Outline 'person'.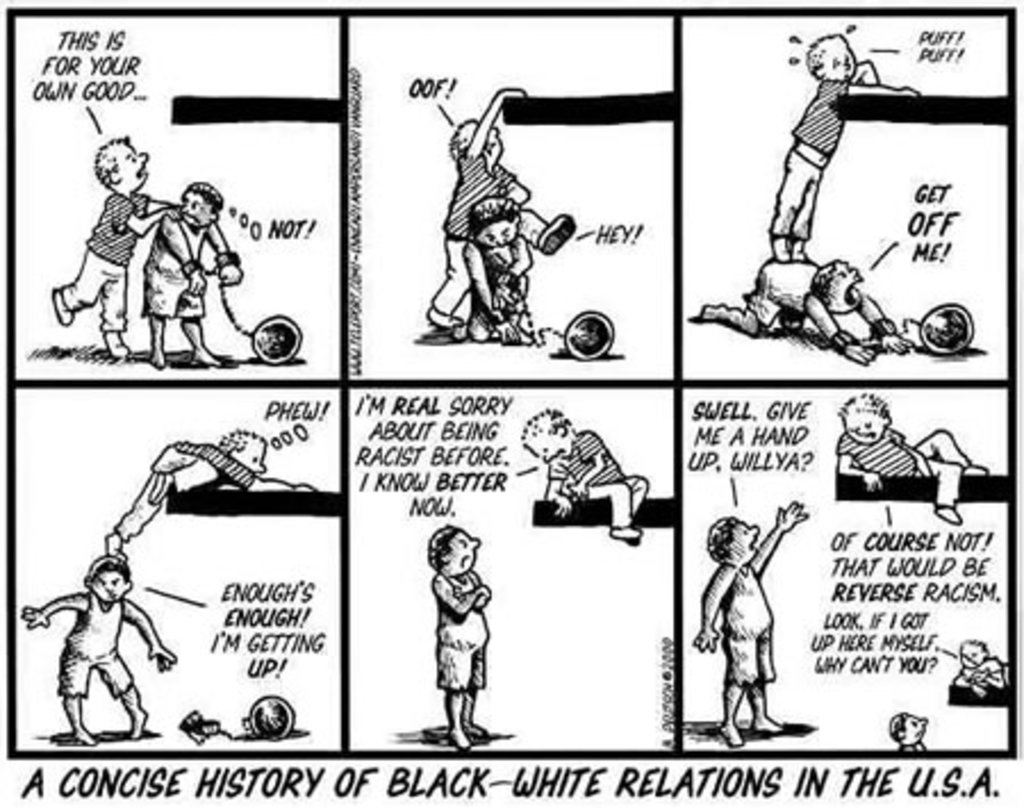
Outline: select_region(692, 501, 810, 747).
